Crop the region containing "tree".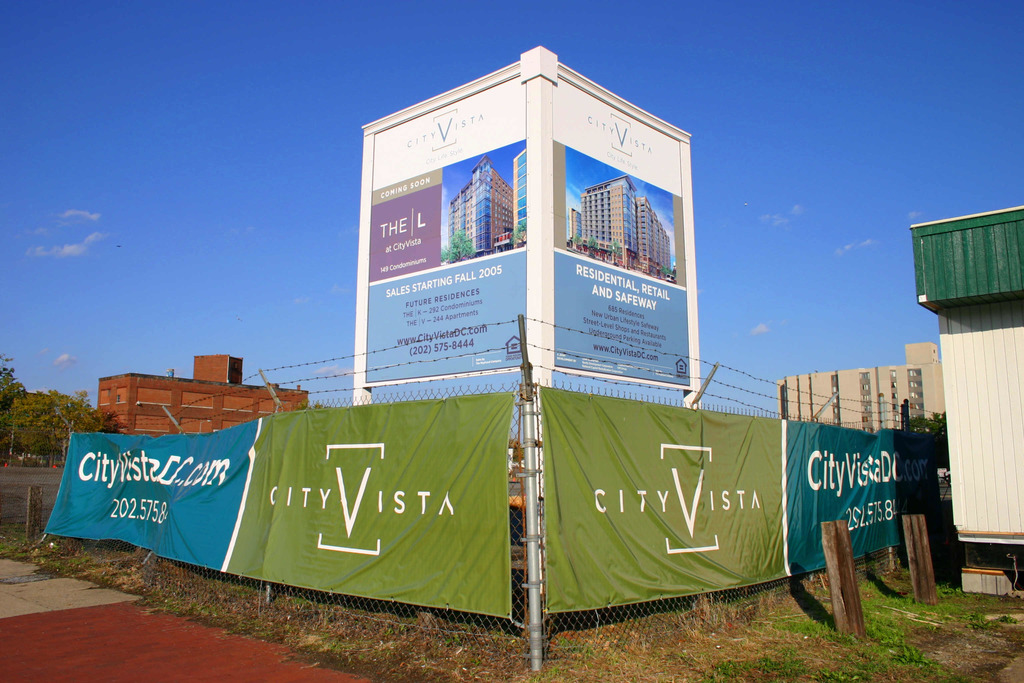
Crop region: bbox=(573, 233, 584, 252).
